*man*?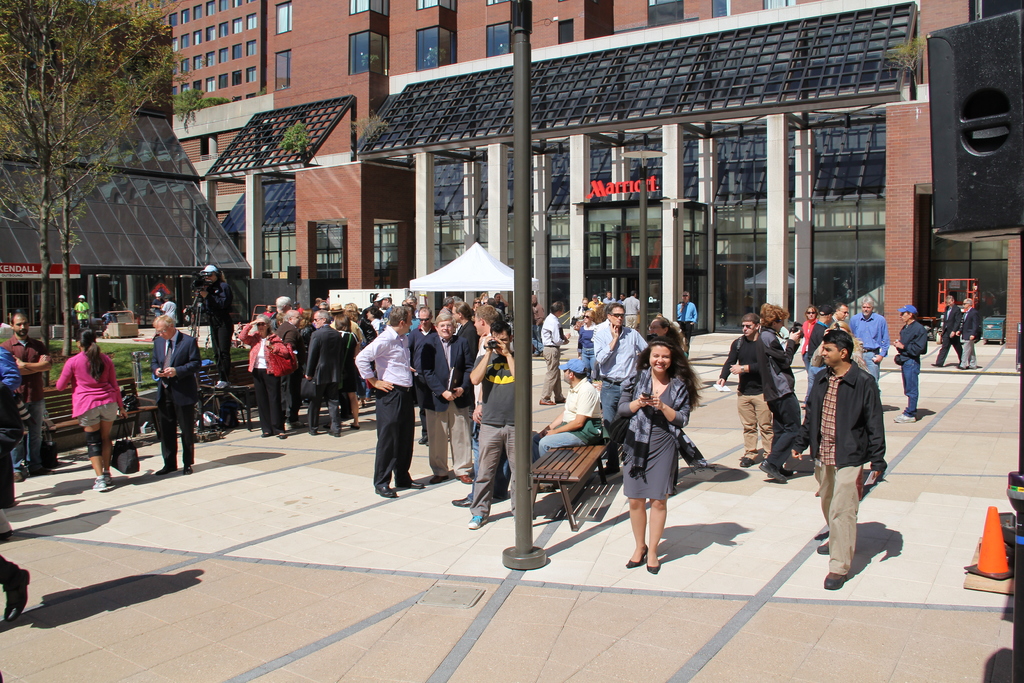
493/293/511/315
